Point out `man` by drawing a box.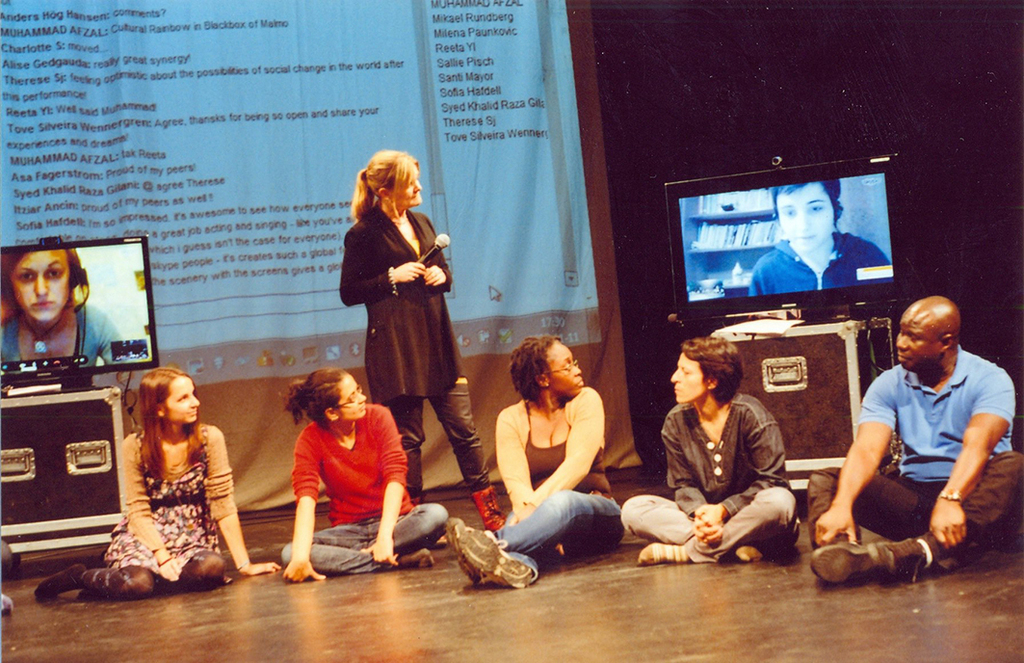
Rect(806, 296, 1023, 580).
